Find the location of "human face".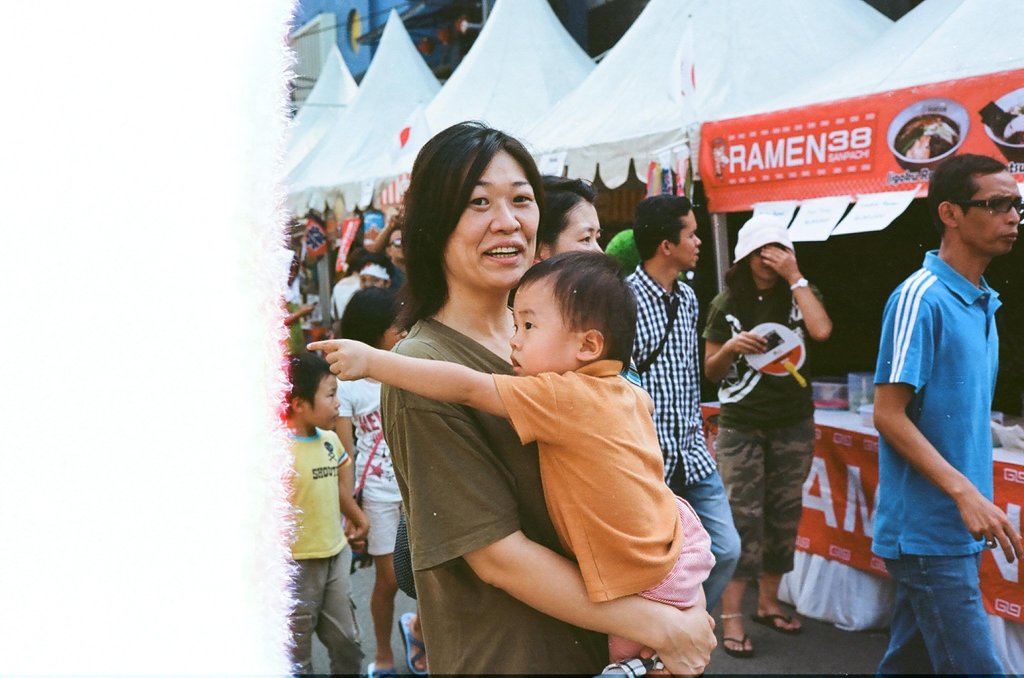
Location: 548, 198, 602, 254.
